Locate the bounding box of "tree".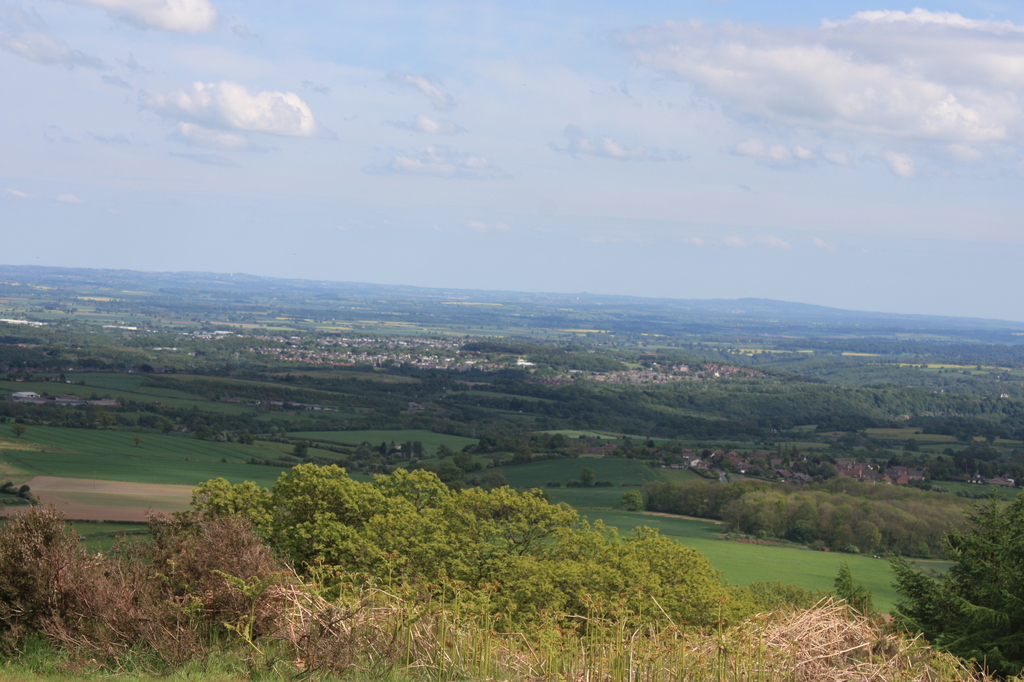
Bounding box: x1=190 y1=464 x2=845 y2=647.
